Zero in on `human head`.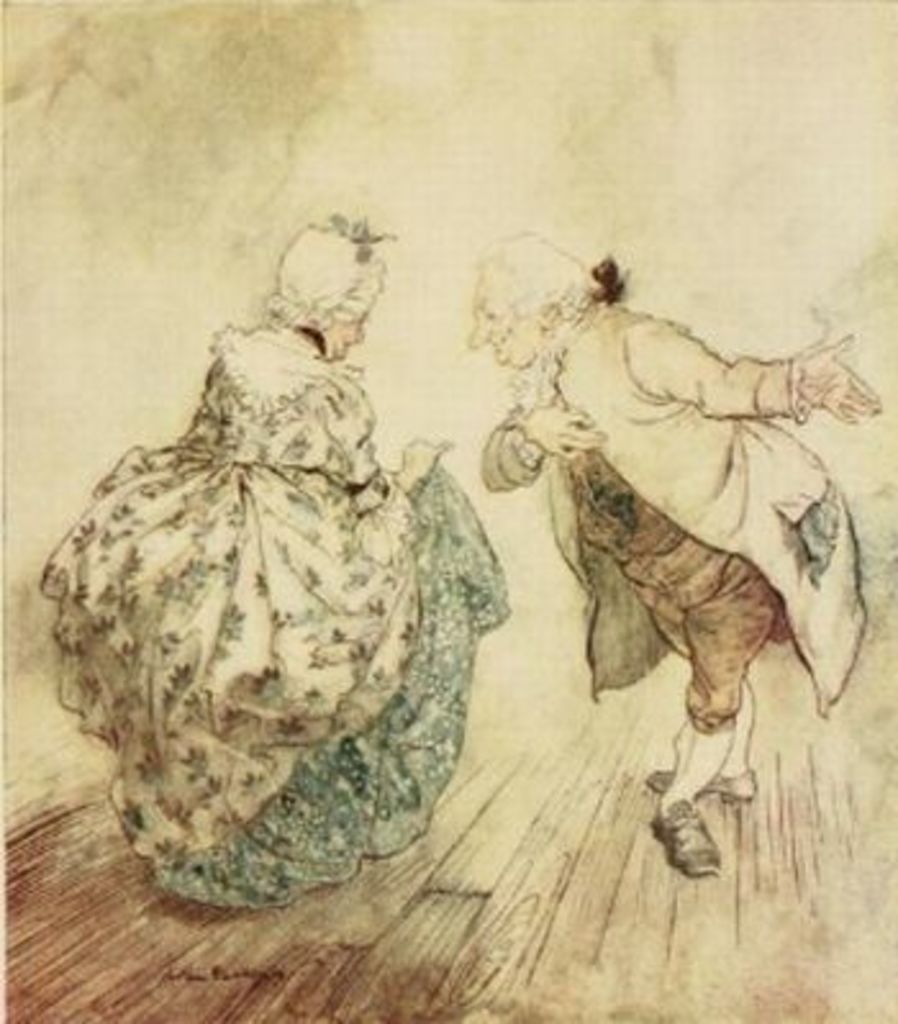
Zeroed in: bbox(269, 208, 390, 364).
